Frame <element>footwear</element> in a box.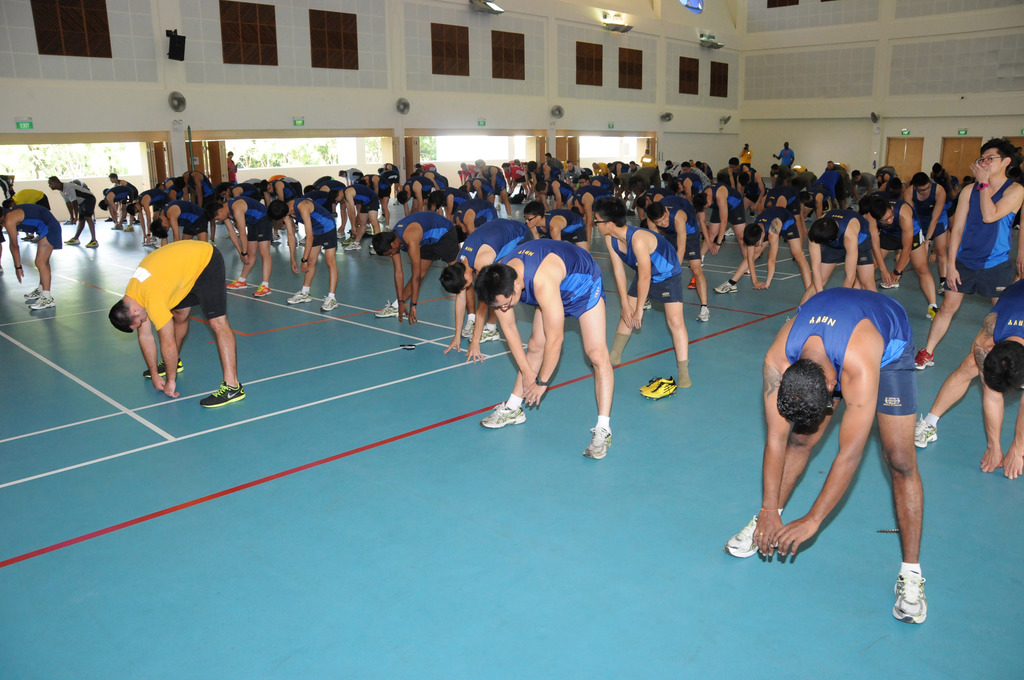
{"x1": 201, "y1": 382, "x2": 246, "y2": 403}.
